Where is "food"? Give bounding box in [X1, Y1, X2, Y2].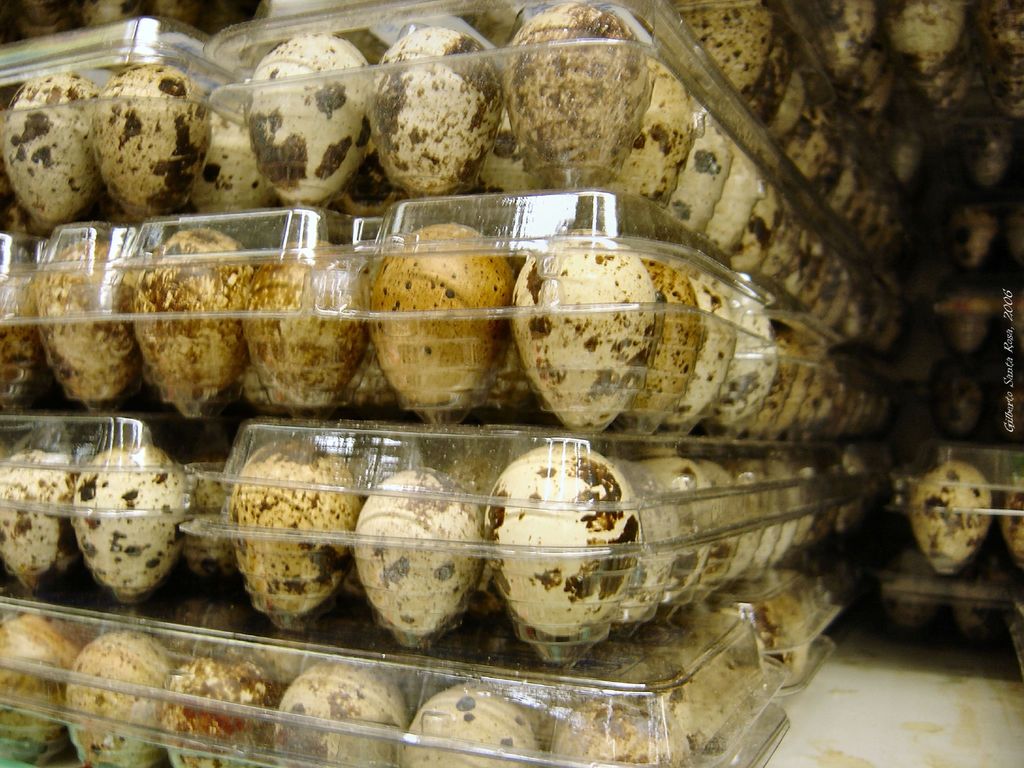
[805, 0, 878, 77].
